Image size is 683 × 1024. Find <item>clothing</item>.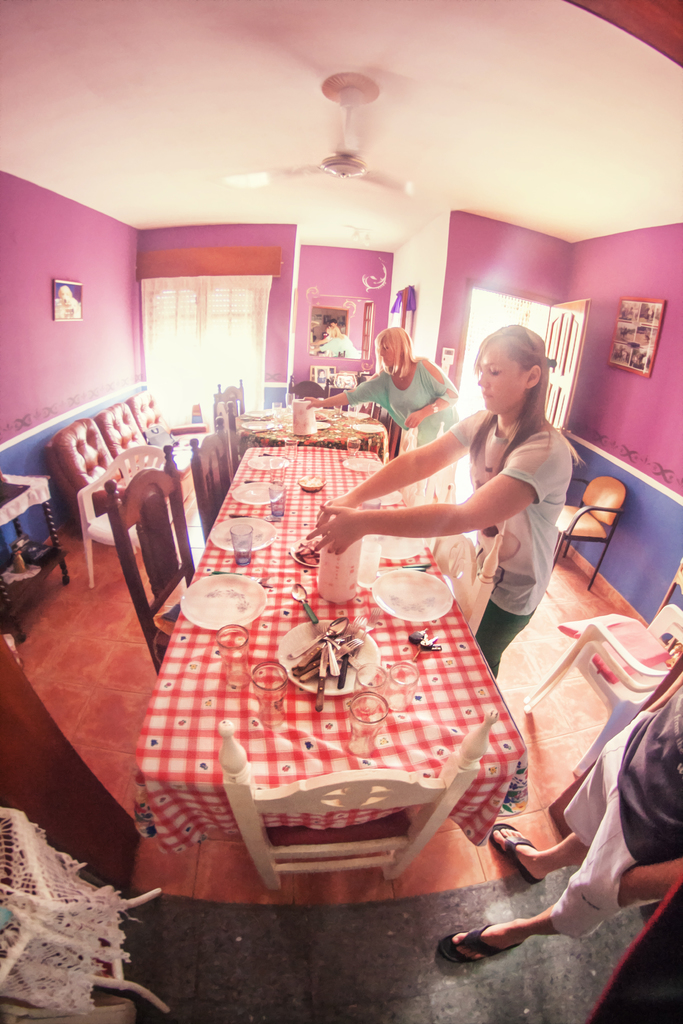
448:406:575:612.
